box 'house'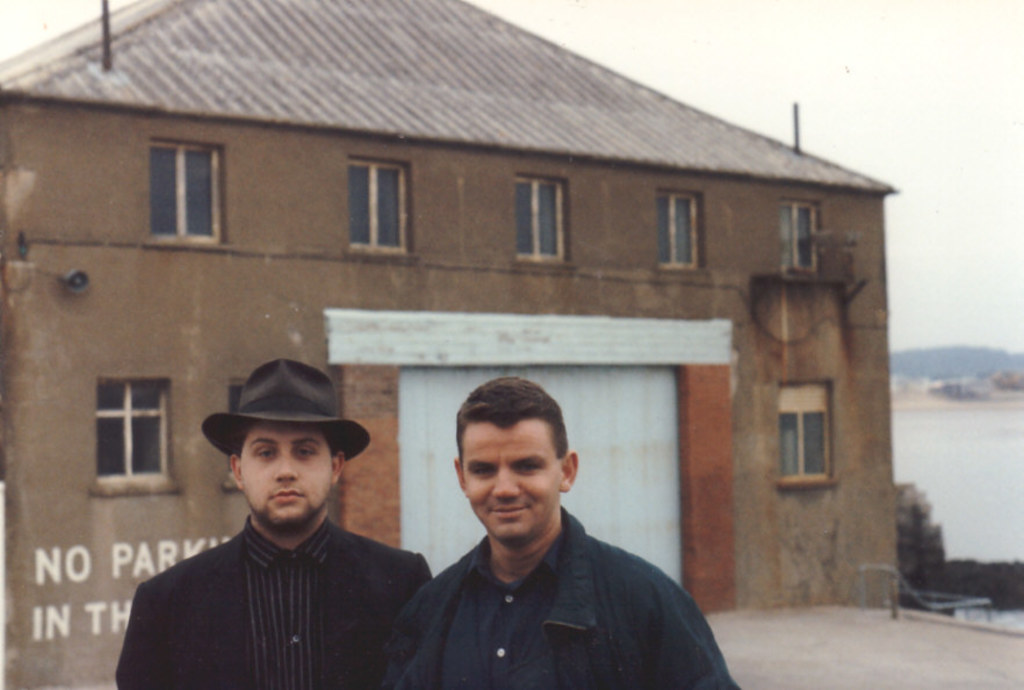
x1=81 y1=12 x2=899 y2=616
